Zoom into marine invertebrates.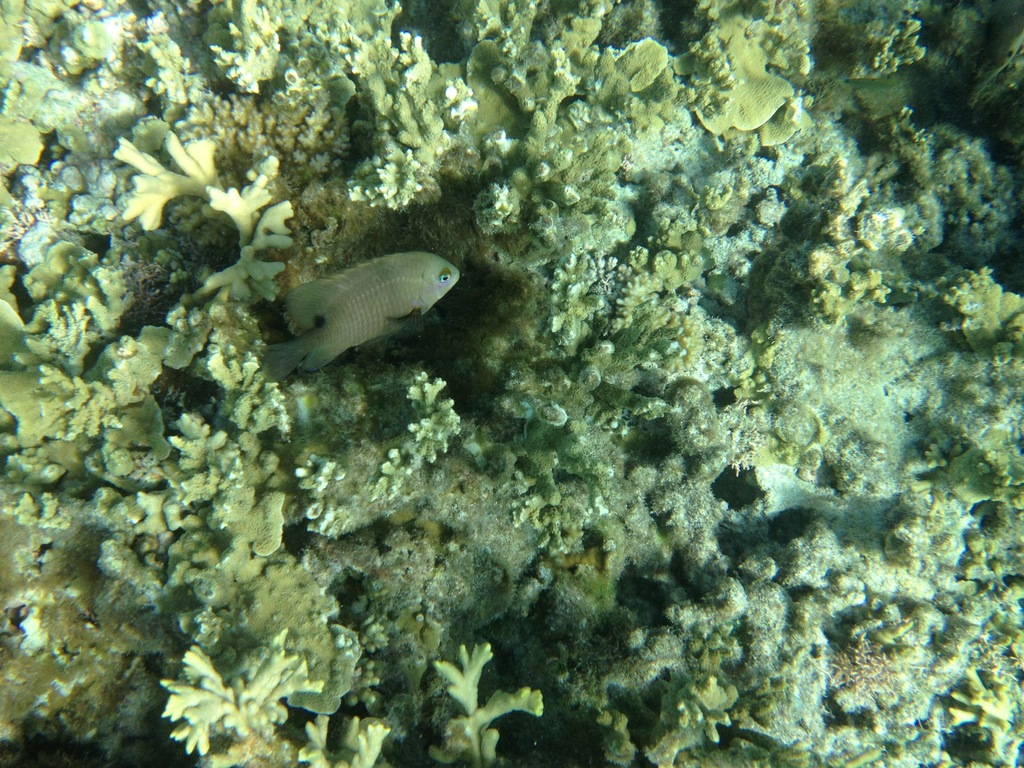
Zoom target: crop(275, 358, 534, 539).
